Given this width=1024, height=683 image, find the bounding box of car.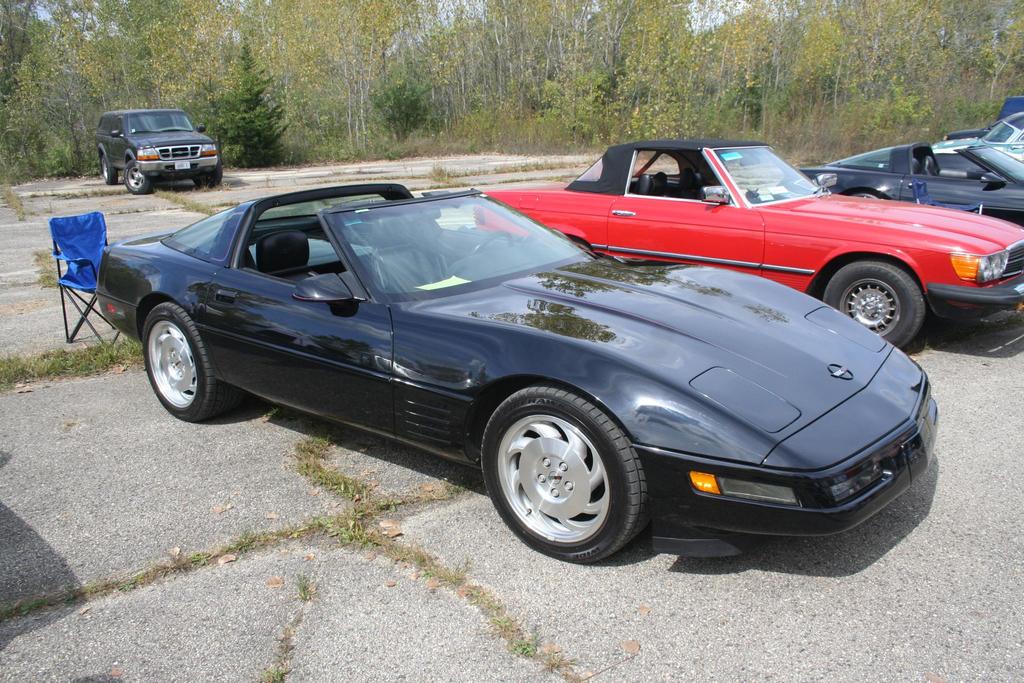
l=93, t=105, r=220, b=192.
